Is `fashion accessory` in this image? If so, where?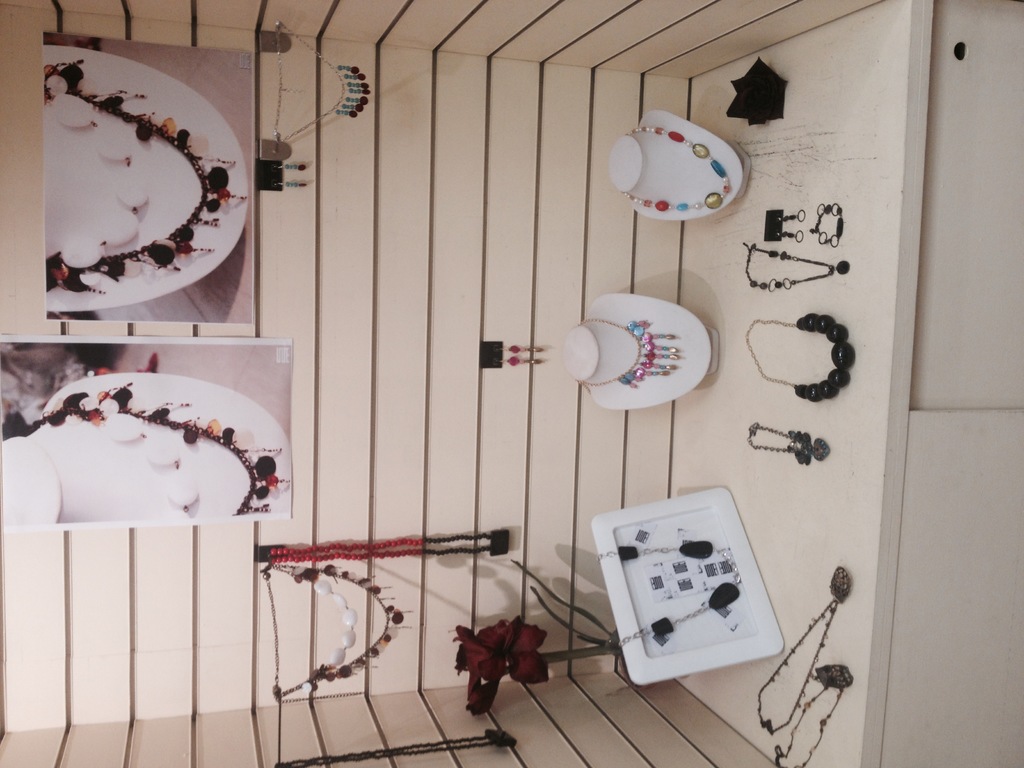
Yes, at BBox(497, 356, 543, 366).
